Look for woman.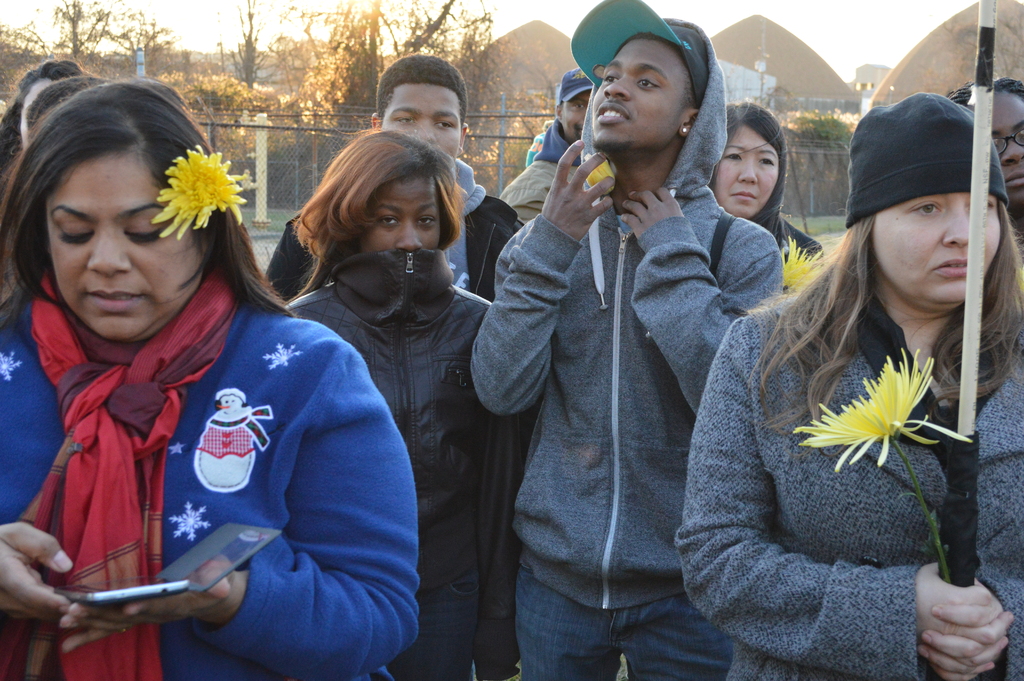
Found: Rect(710, 95, 836, 274).
